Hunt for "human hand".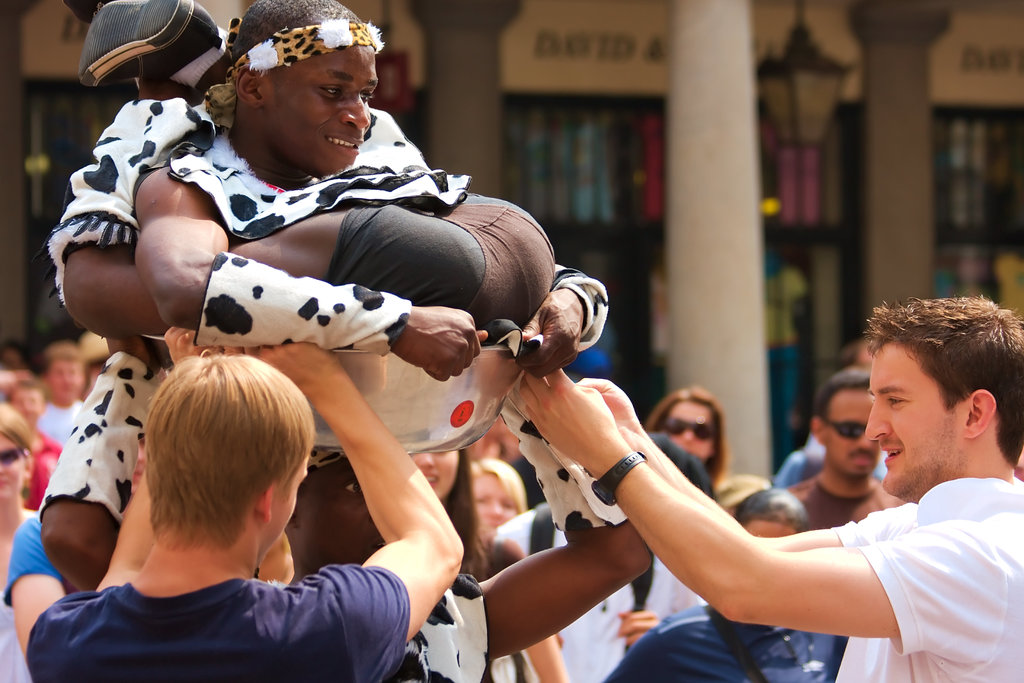
Hunted down at x1=517 y1=286 x2=588 y2=381.
